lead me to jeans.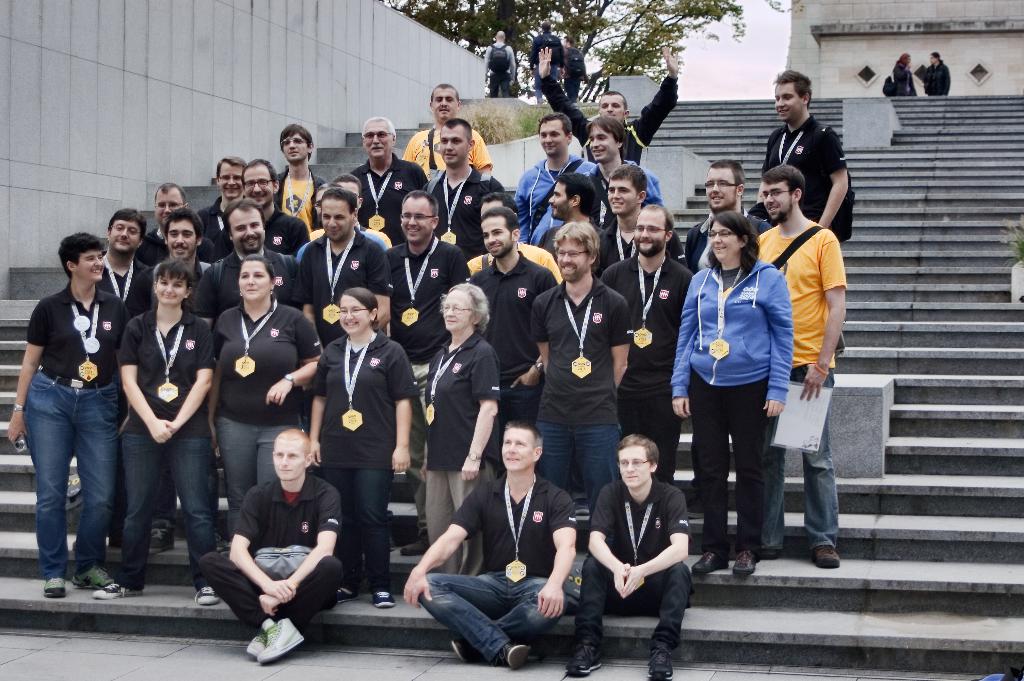
Lead to crop(116, 436, 217, 593).
